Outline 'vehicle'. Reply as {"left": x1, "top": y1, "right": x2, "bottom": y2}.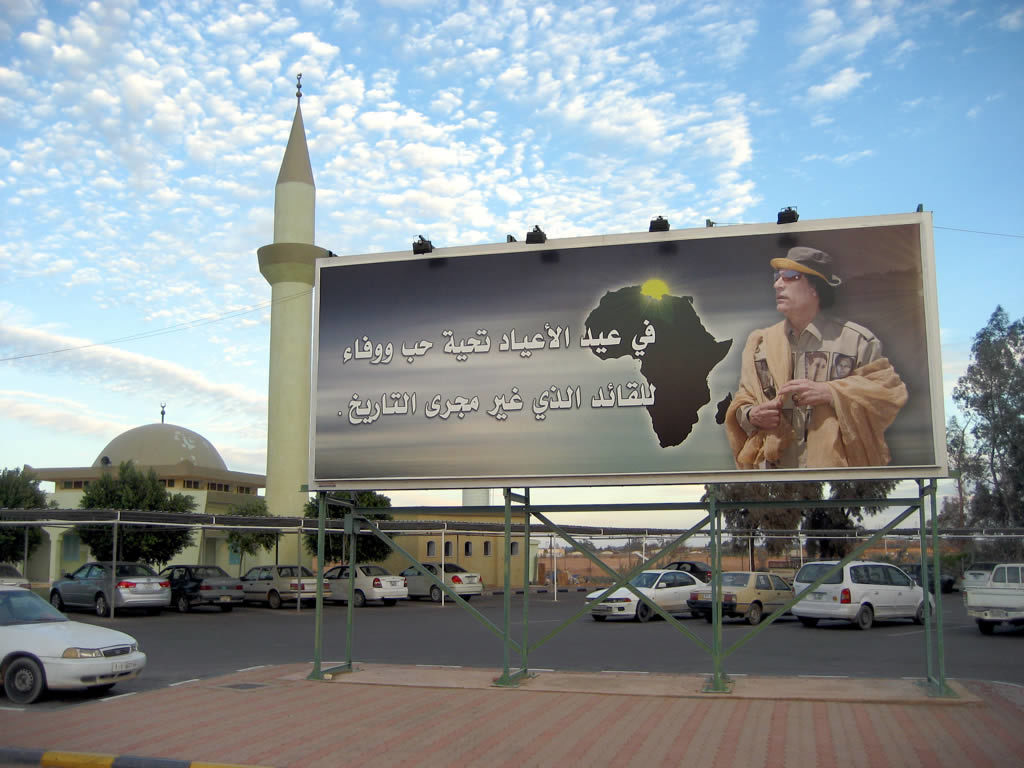
{"left": 322, "top": 567, "right": 410, "bottom": 604}.
